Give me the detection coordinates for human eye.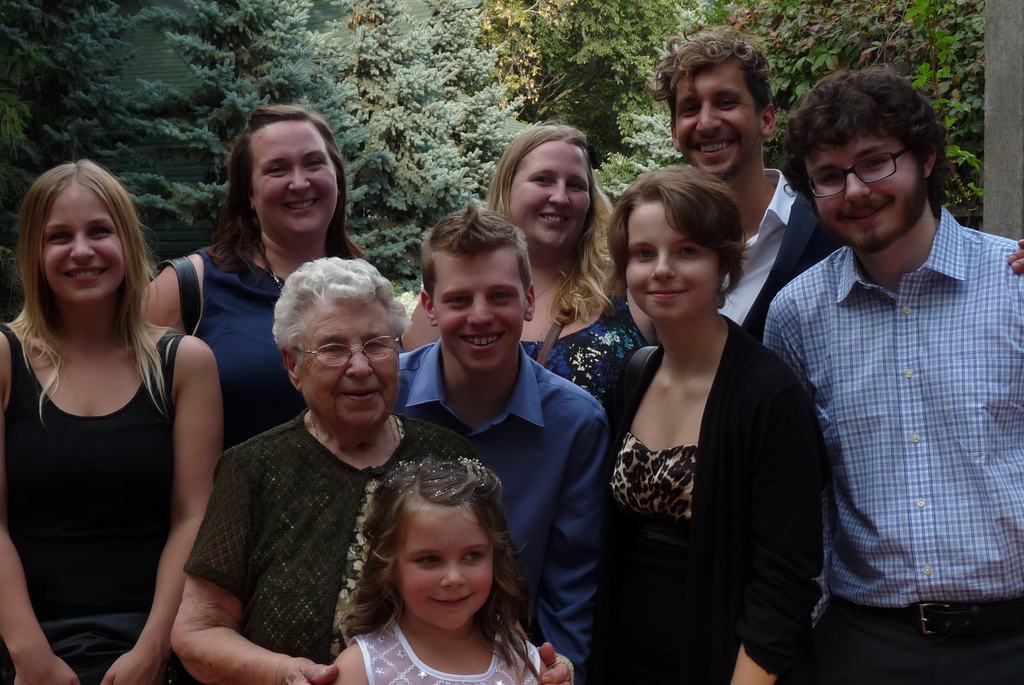
bbox=[862, 154, 887, 166].
